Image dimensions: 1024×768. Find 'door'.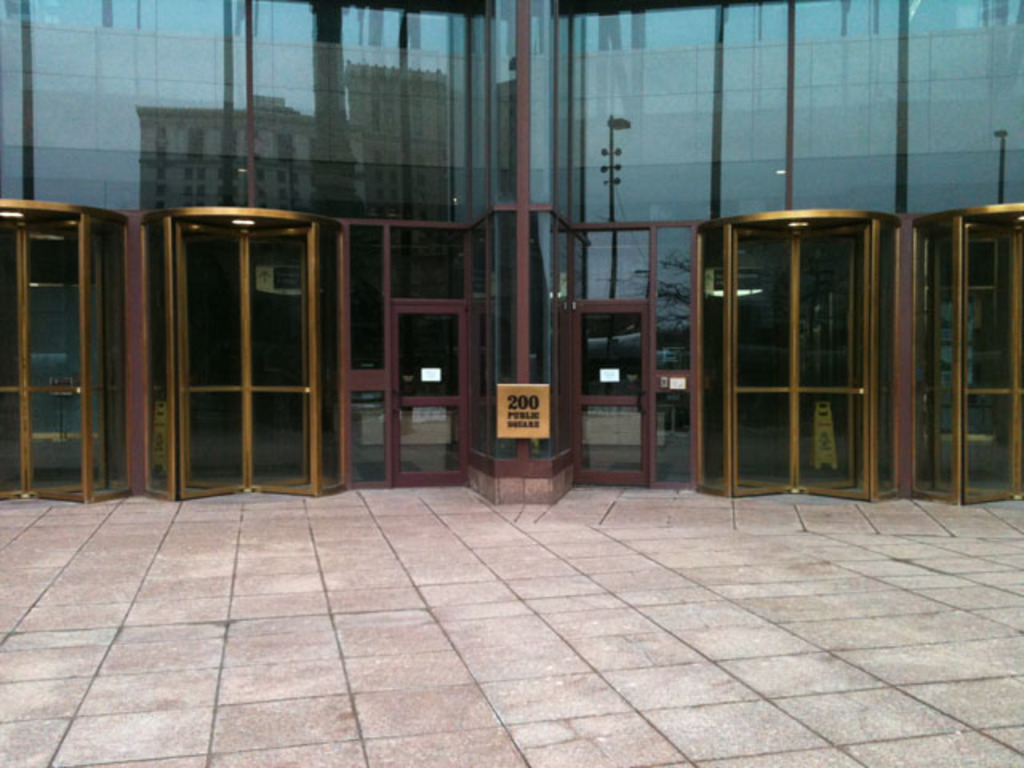
bbox(390, 304, 470, 490).
